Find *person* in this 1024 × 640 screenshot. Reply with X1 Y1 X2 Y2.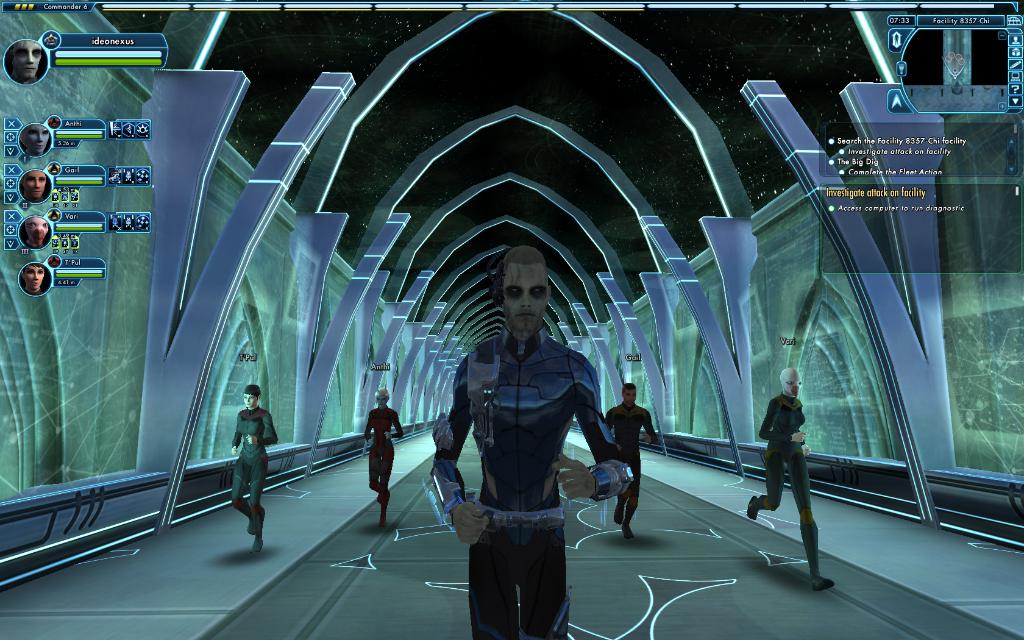
607 379 659 543.
